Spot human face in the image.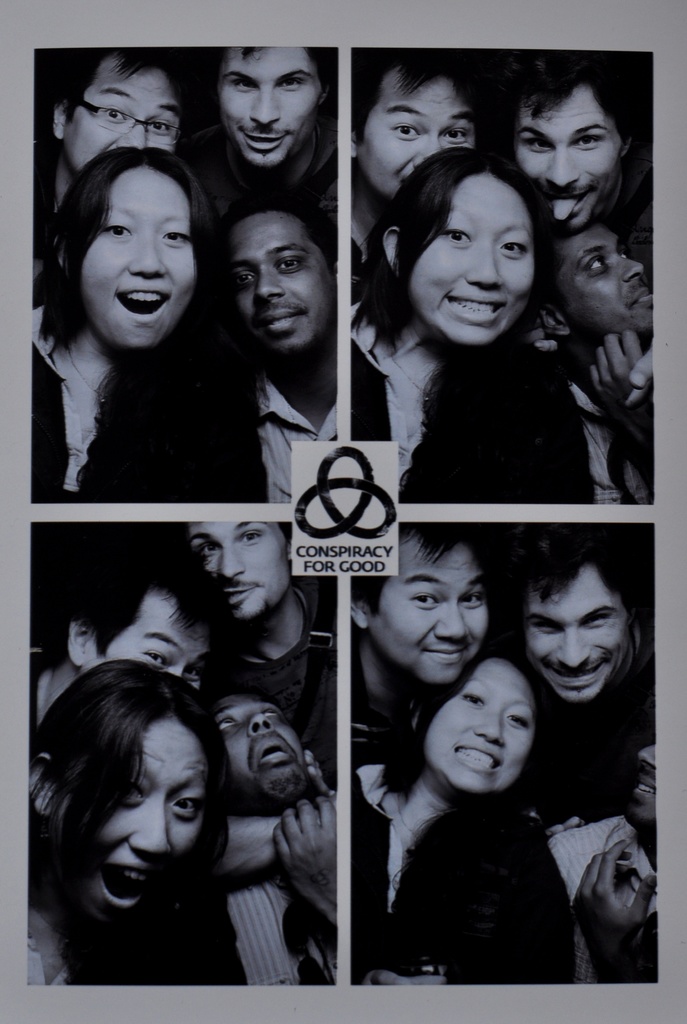
human face found at 515:97:622:230.
